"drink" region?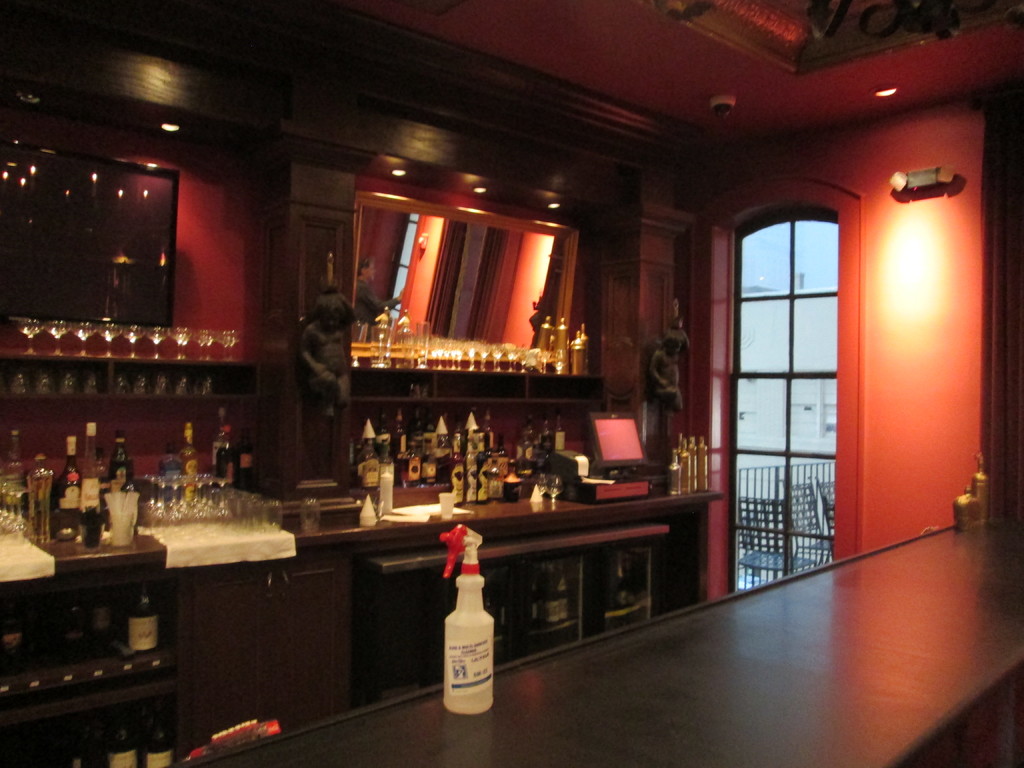
{"left": 466, "top": 434, "right": 477, "bottom": 504}
